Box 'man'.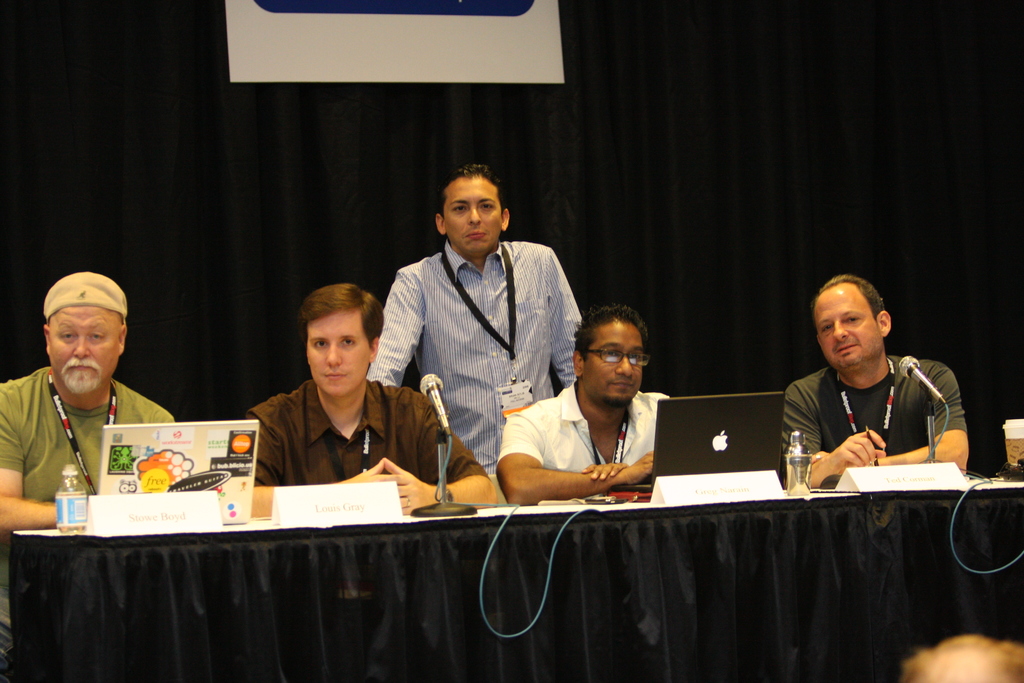
left=494, top=305, right=694, bottom=506.
